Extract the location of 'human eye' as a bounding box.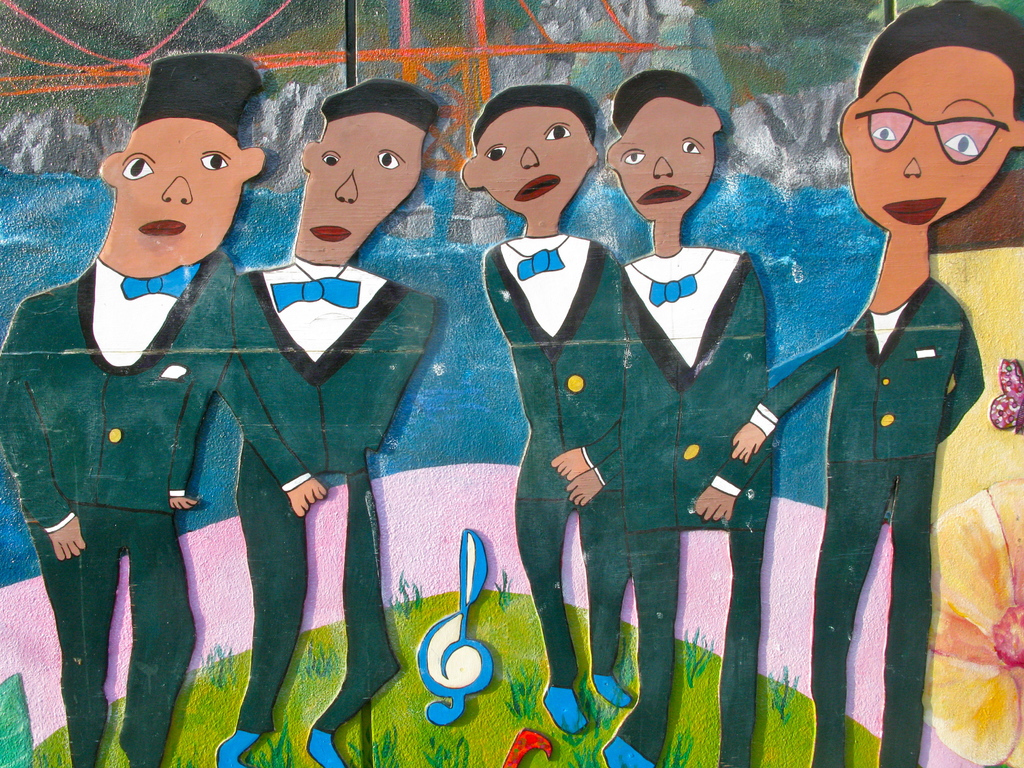
[left=196, top=150, right=228, bottom=173].
